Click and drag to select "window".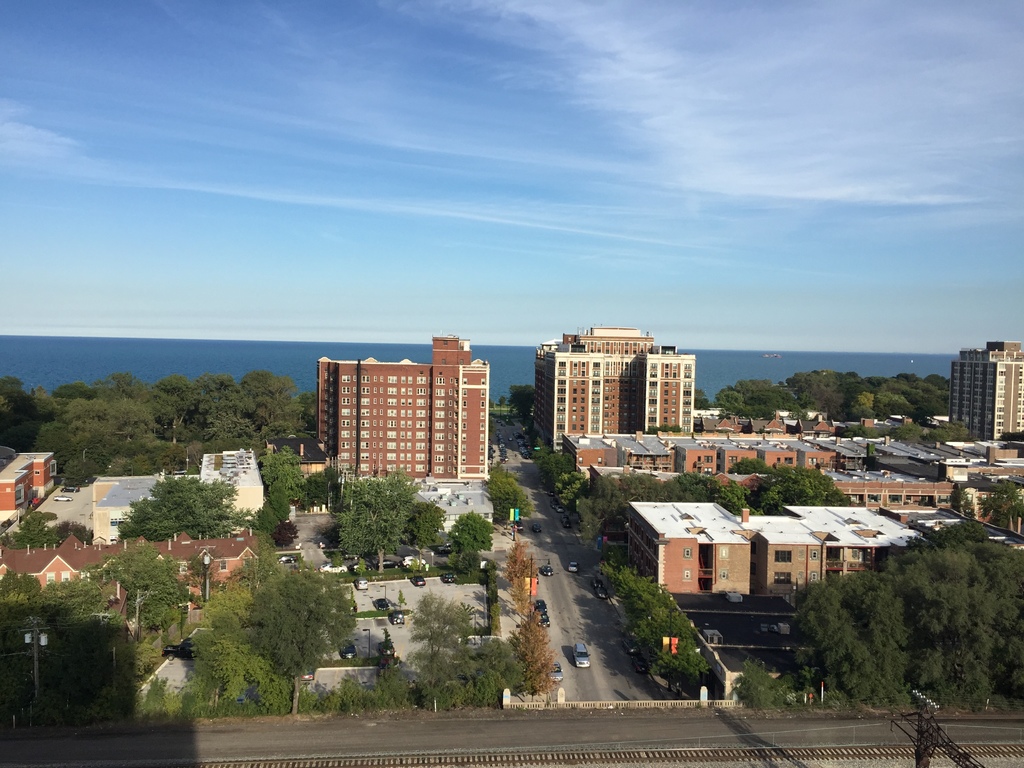
Selection: 34/470/40/474.
